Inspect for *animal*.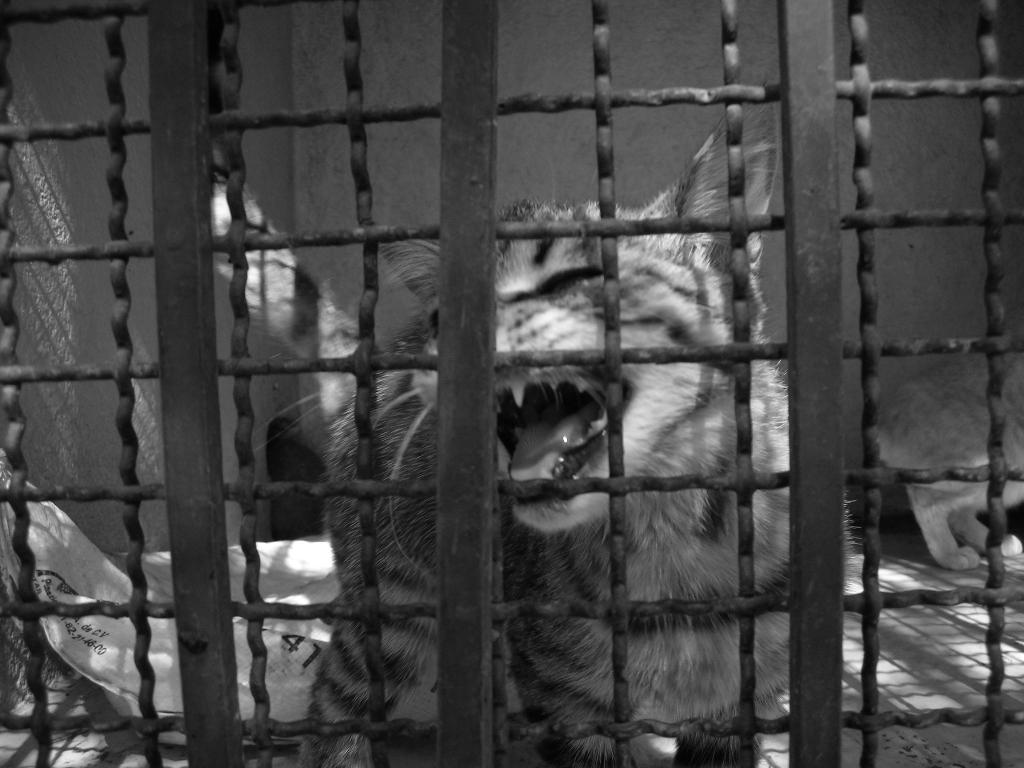
Inspection: (879,339,1023,574).
